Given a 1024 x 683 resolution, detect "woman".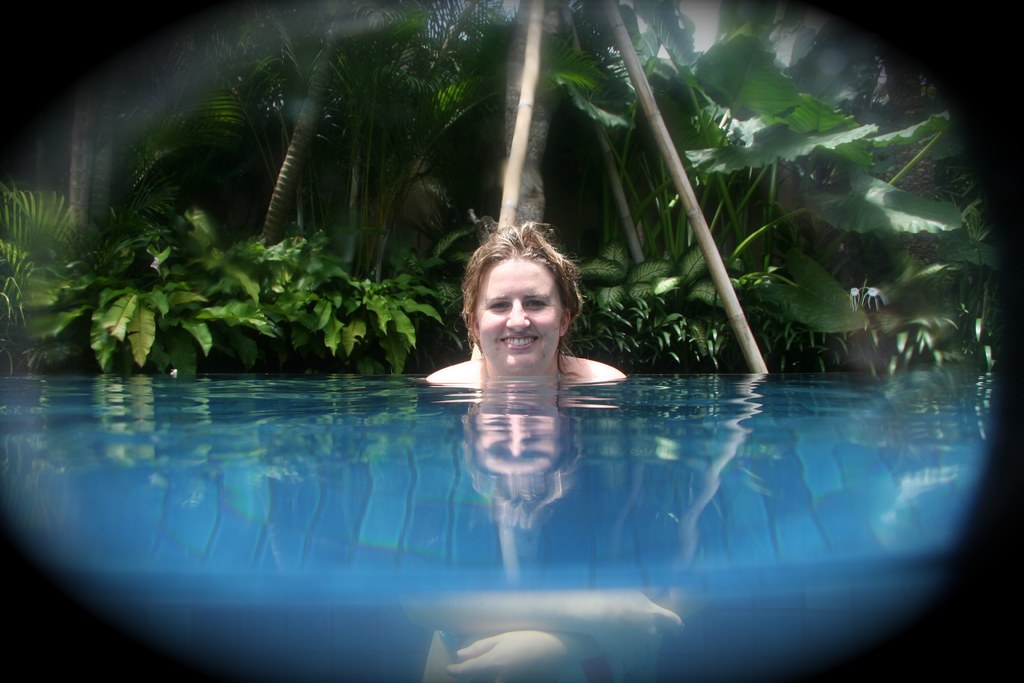
bbox(425, 229, 614, 393).
